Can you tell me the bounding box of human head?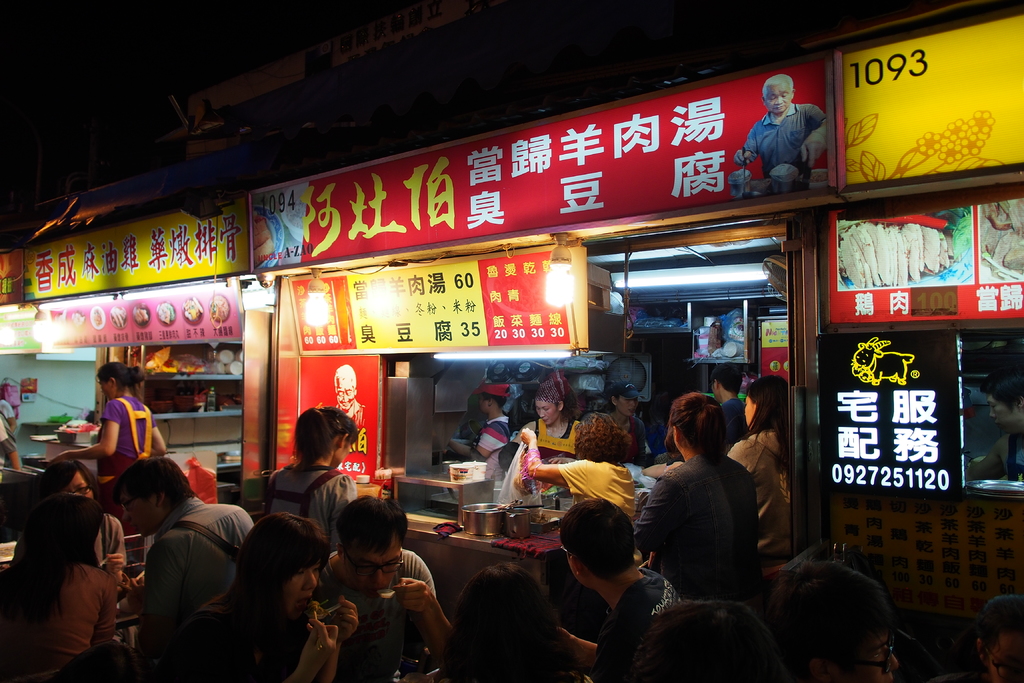
{"left": 21, "top": 490, "right": 102, "bottom": 569}.
